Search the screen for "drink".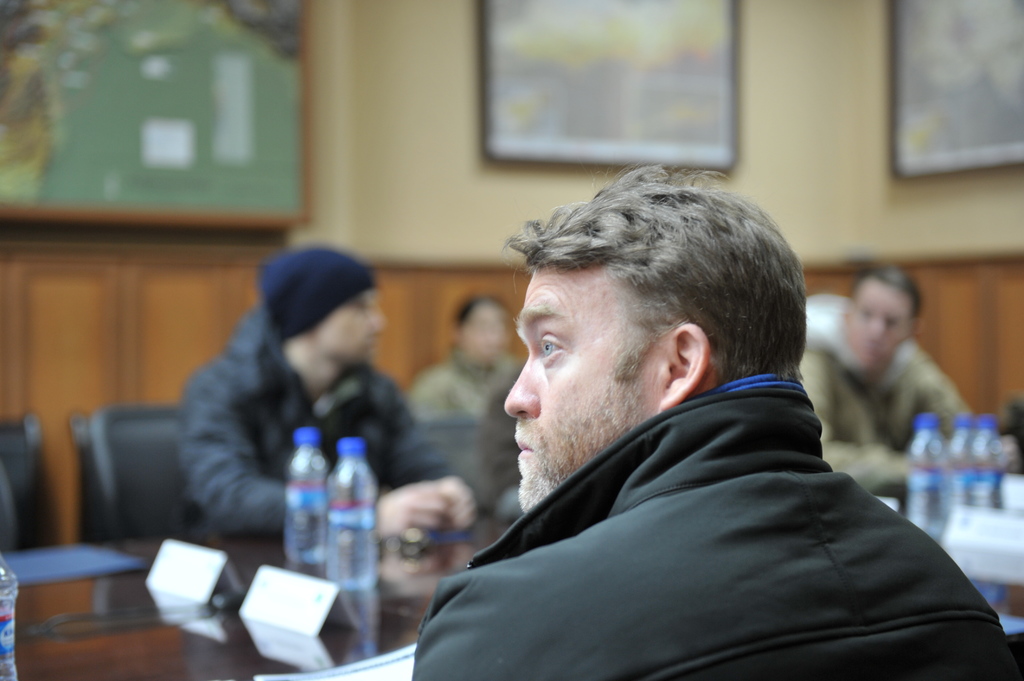
Found at bbox(282, 464, 330, 583).
